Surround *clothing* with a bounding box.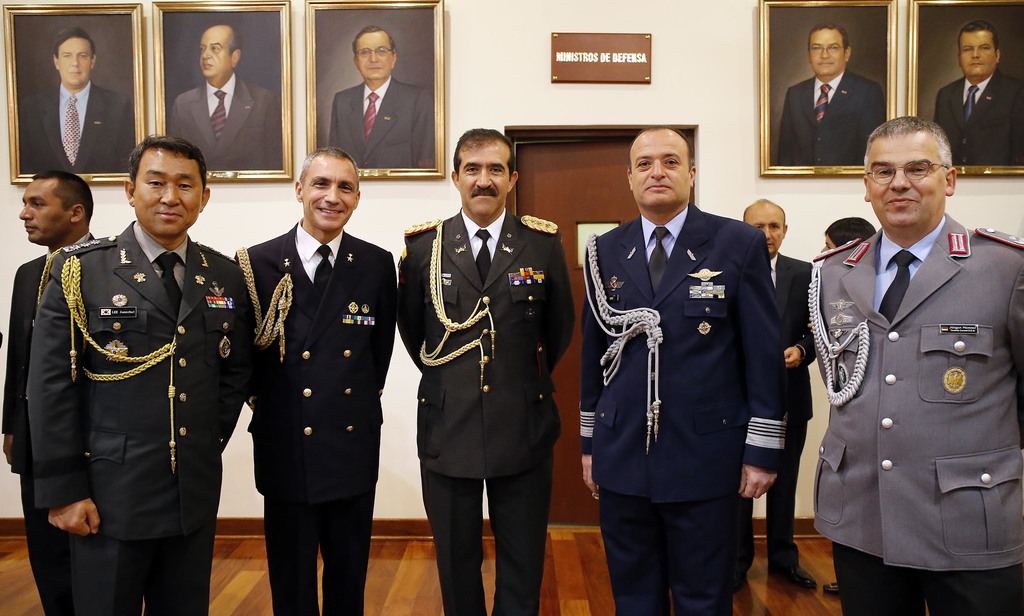
box(776, 66, 885, 168).
